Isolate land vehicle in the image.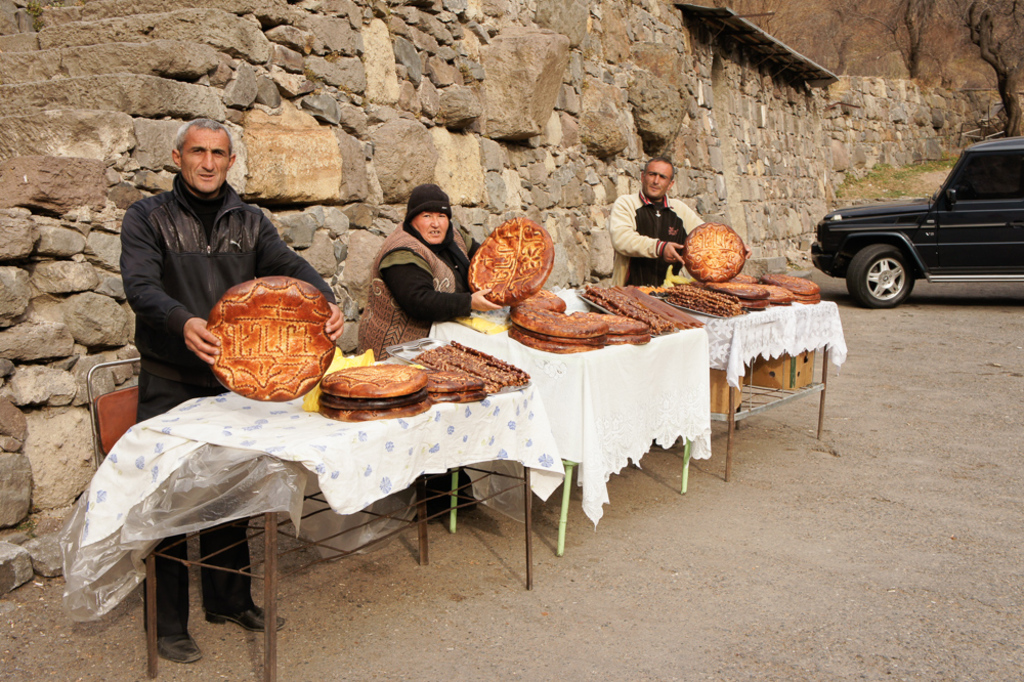
Isolated region: bbox=(817, 129, 1020, 300).
